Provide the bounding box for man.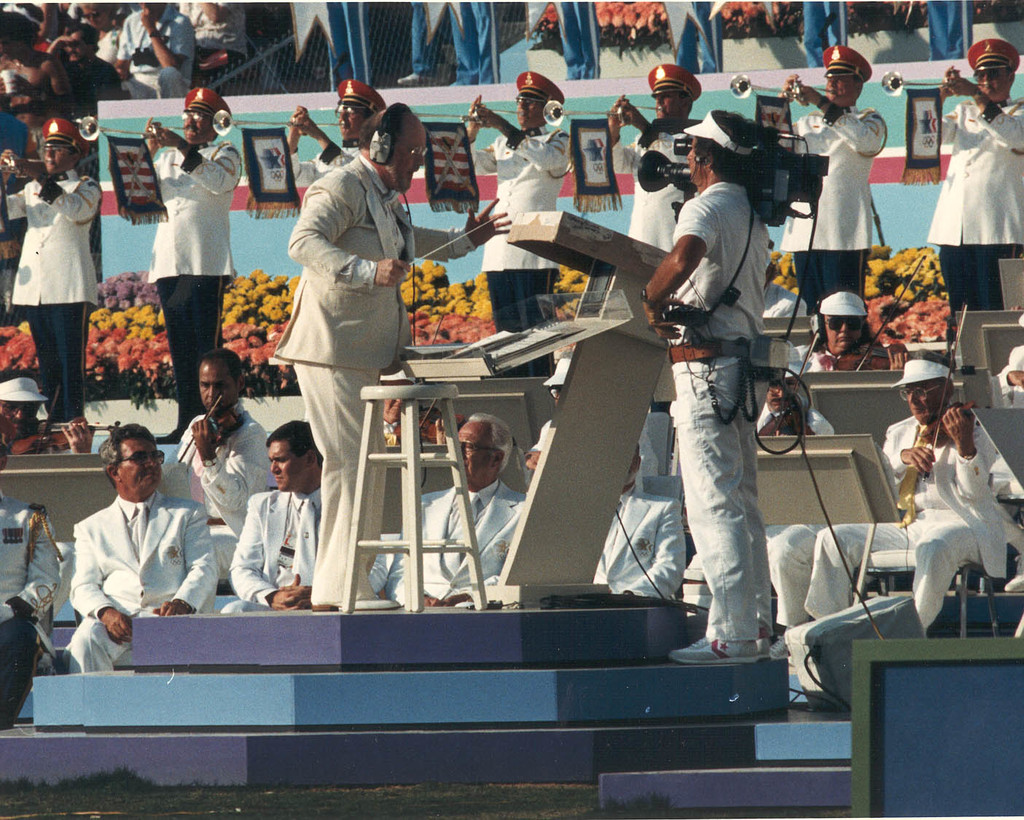
x1=136 y1=88 x2=249 y2=448.
